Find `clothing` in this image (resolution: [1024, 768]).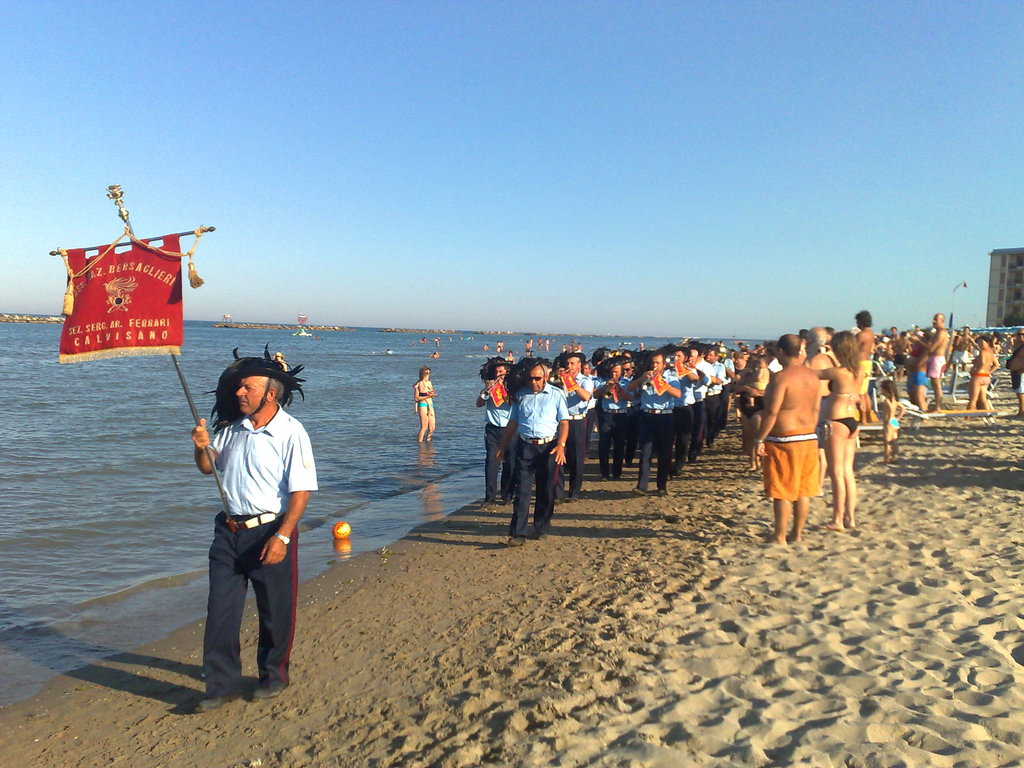
966:371:993:381.
